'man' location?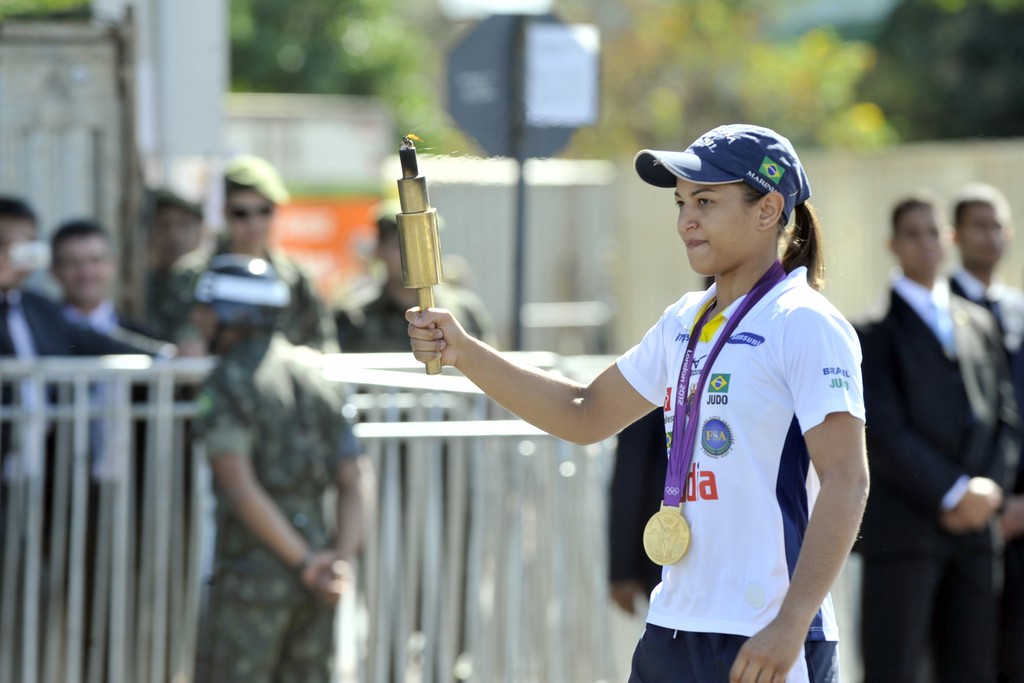
bbox=[63, 220, 147, 339]
